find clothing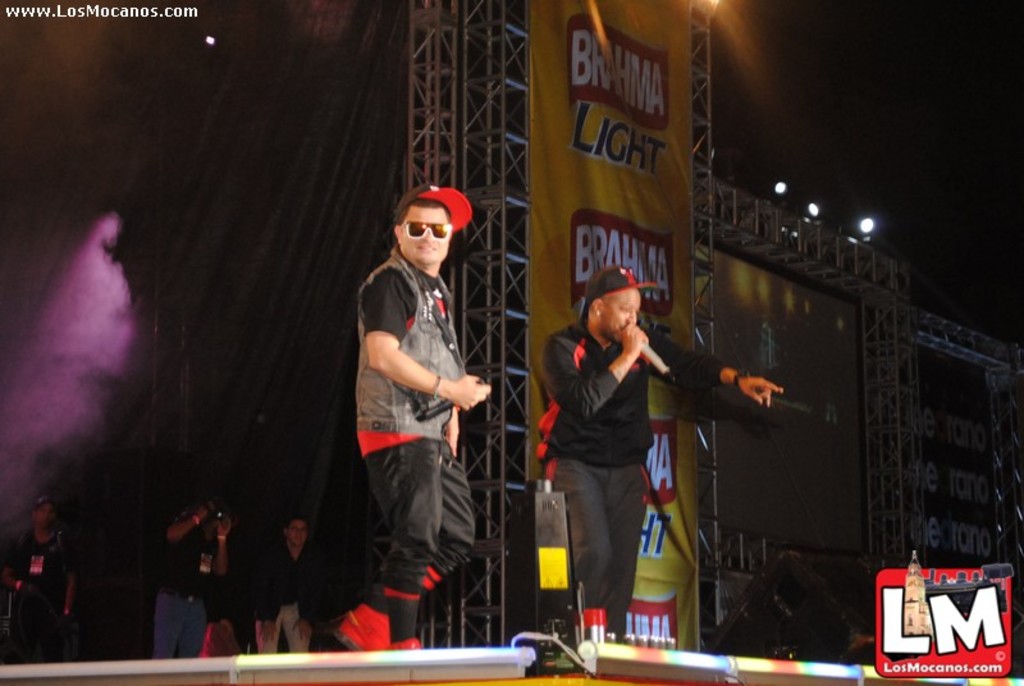
<box>536,310,728,651</box>
